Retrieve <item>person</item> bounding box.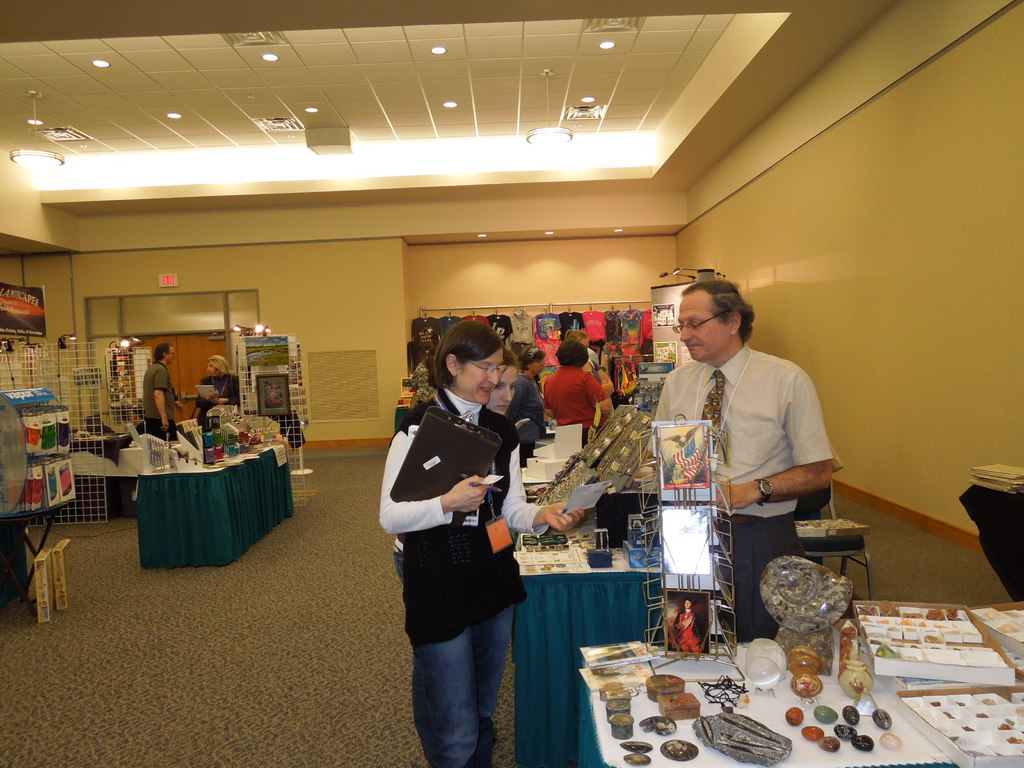
Bounding box: 380 318 584 767.
